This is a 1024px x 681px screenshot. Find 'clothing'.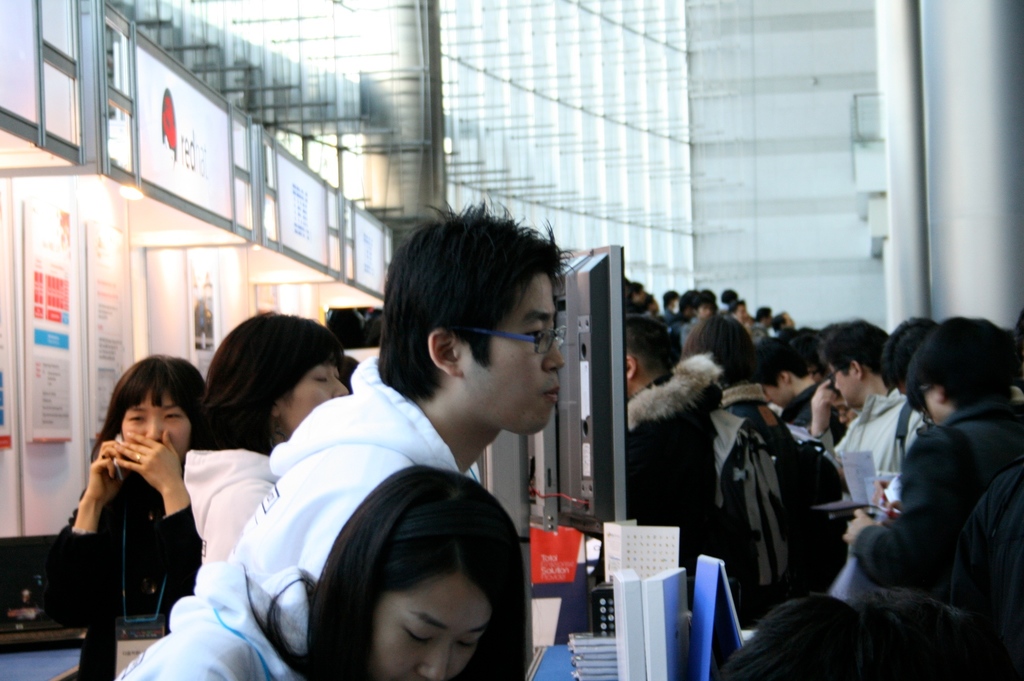
Bounding box: left=182, top=444, right=276, bottom=566.
